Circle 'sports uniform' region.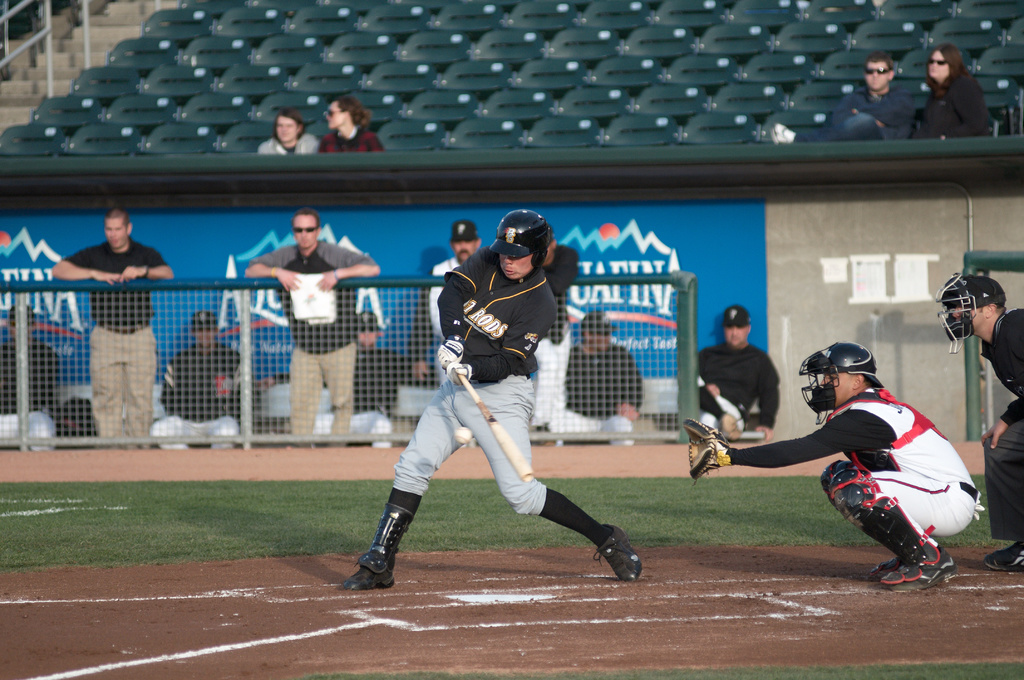
Region: rect(683, 349, 984, 585).
